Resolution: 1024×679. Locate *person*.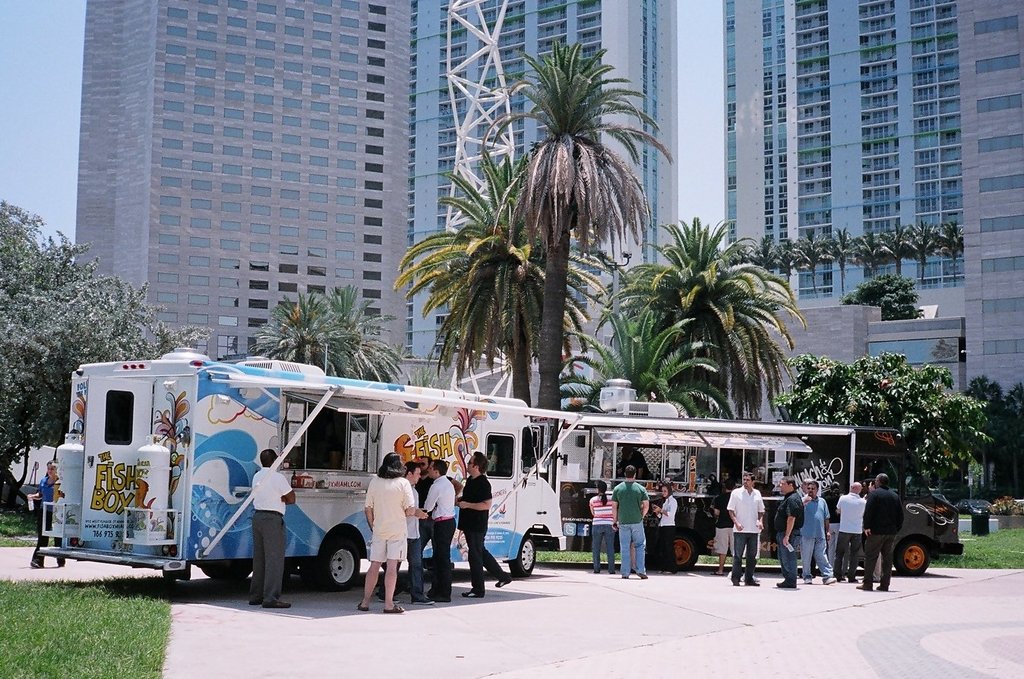
586:472:622:573.
